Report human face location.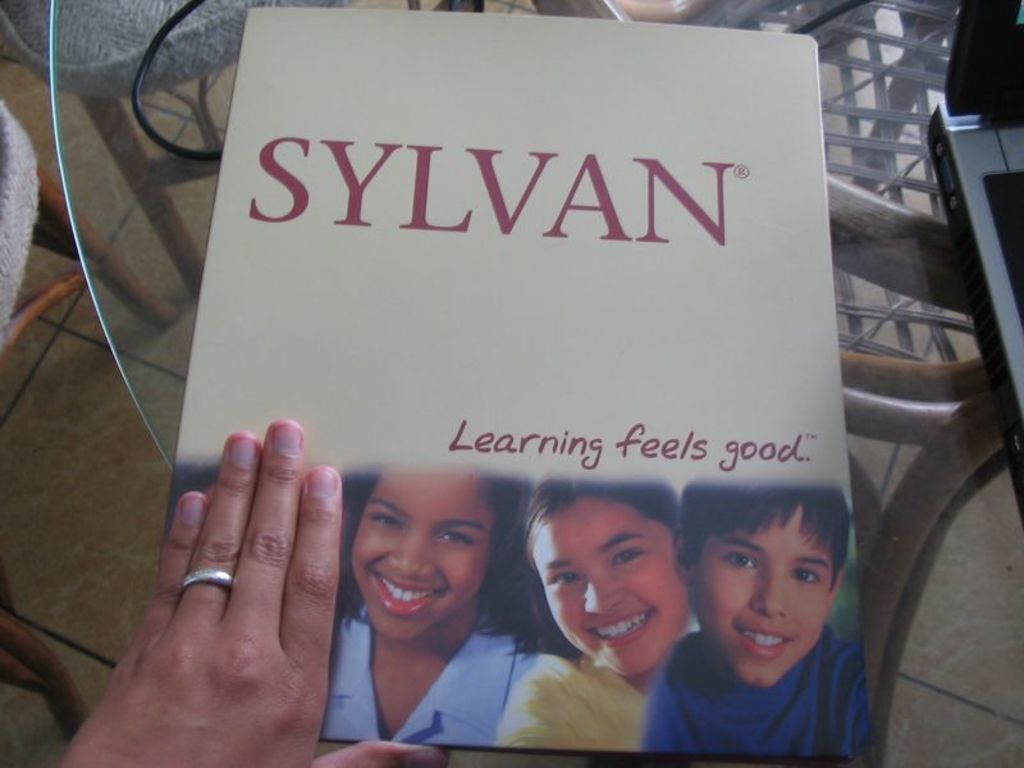
Report: [left=534, top=499, right=690, bottom=676].
